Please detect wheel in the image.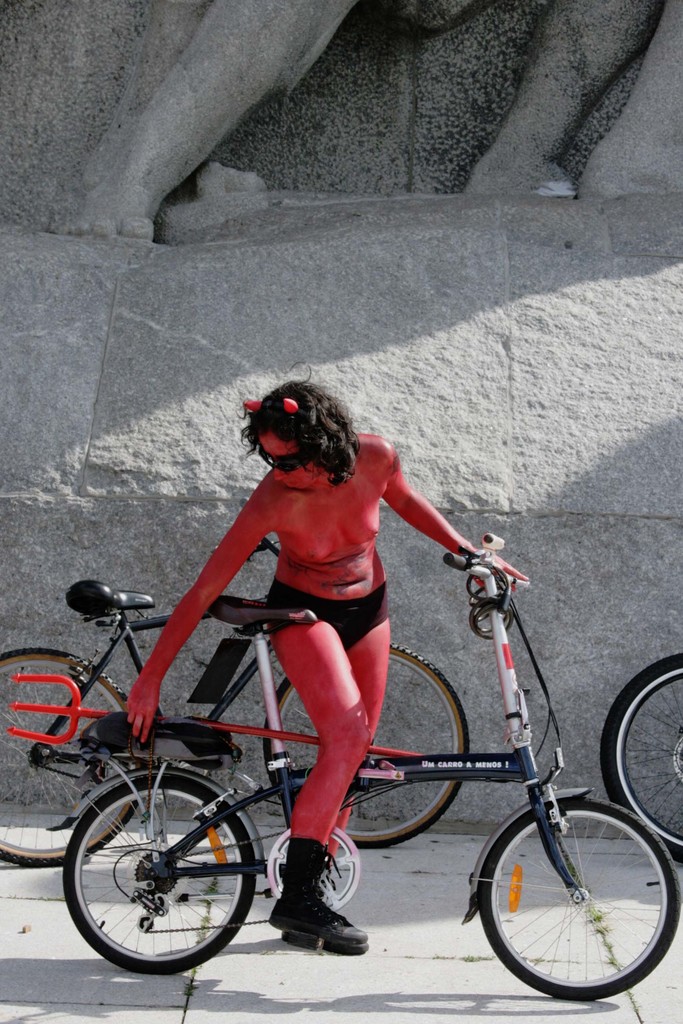
bbox=[262, 642, 468, 847].
